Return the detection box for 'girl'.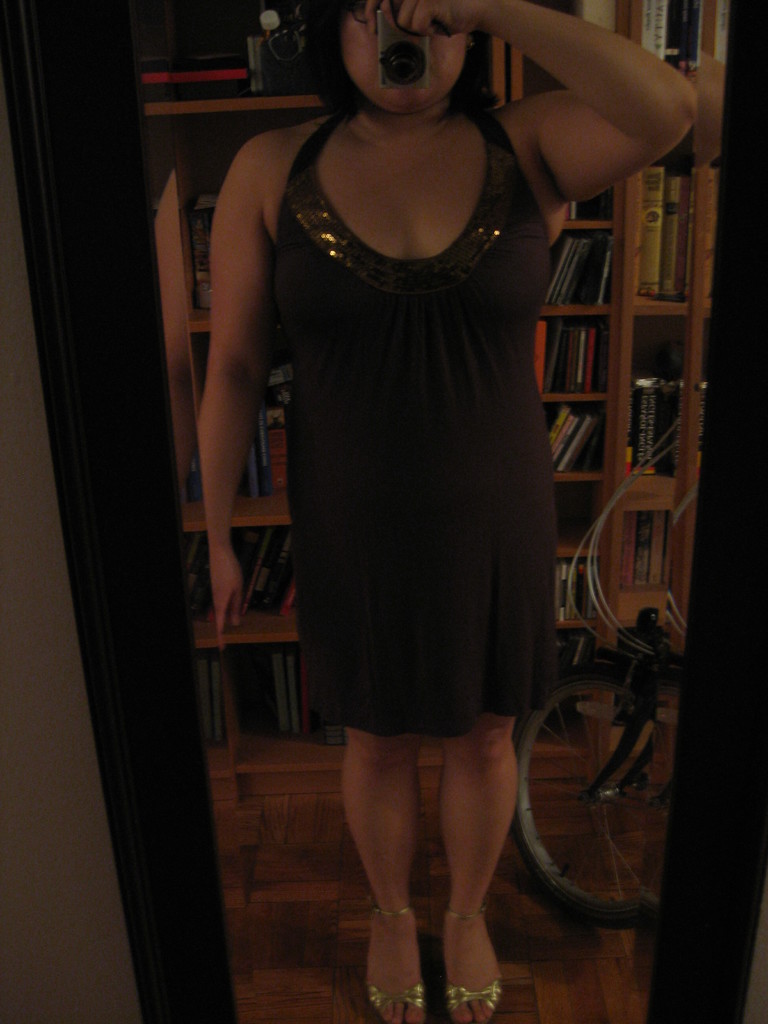
{"x1": 193, "y1": 0, "x2": 697, "y2": 1023}.
